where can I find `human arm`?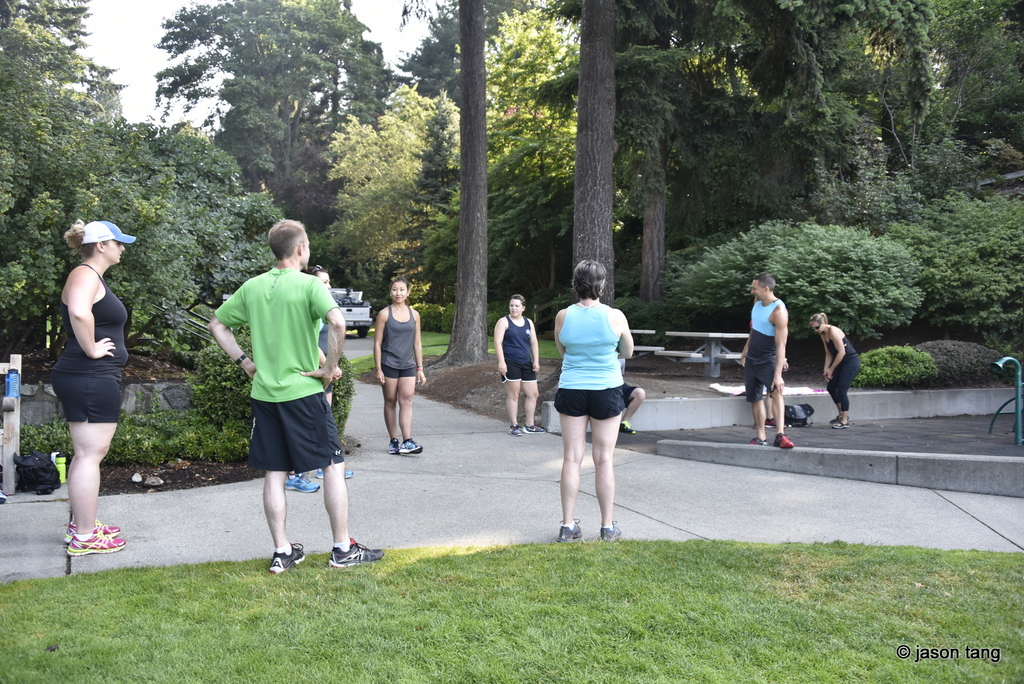
You can find it at (822,339,831,370).
